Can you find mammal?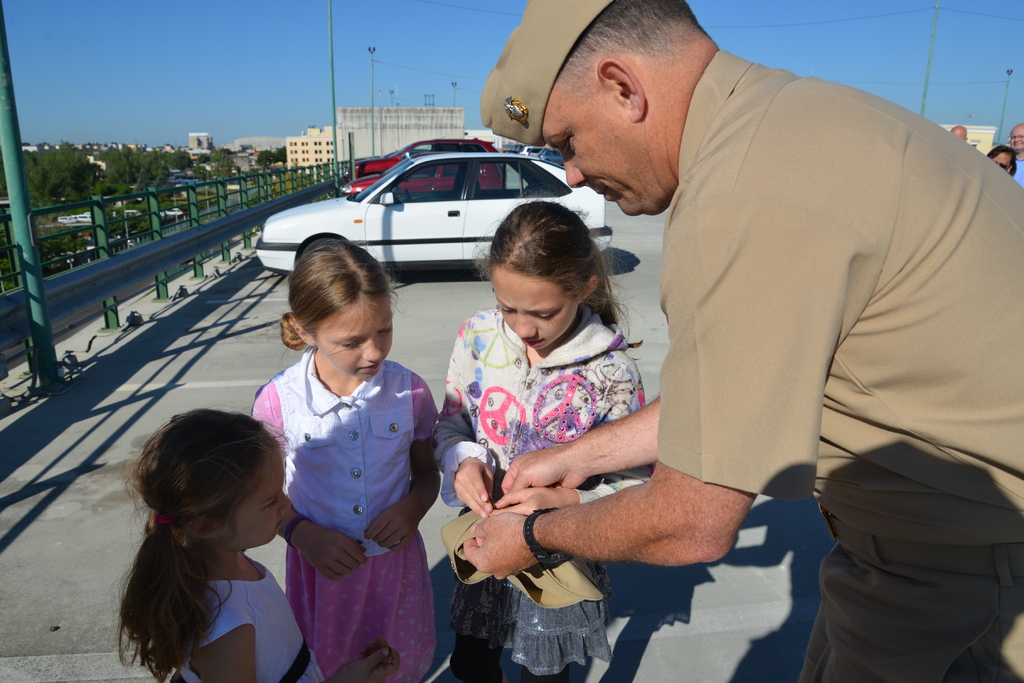
Yes, bounding box: <region>986, 144, 1018, 178</region>.
